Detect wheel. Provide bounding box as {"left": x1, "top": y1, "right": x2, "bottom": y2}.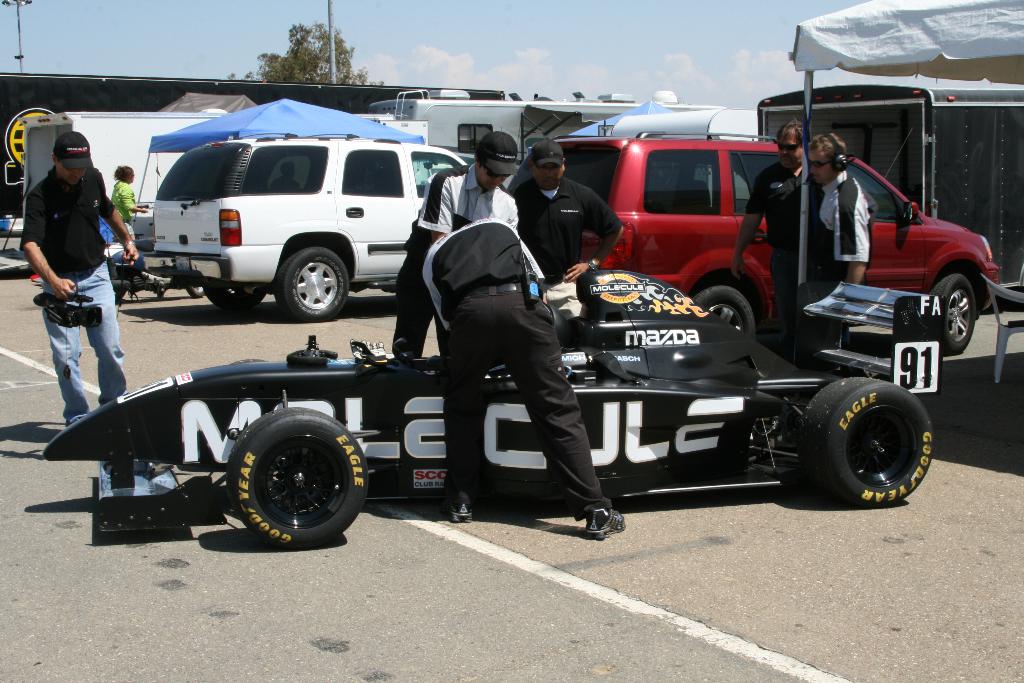
{"left": 697, "top": 281, "right": 769, "bottom": 358}.
